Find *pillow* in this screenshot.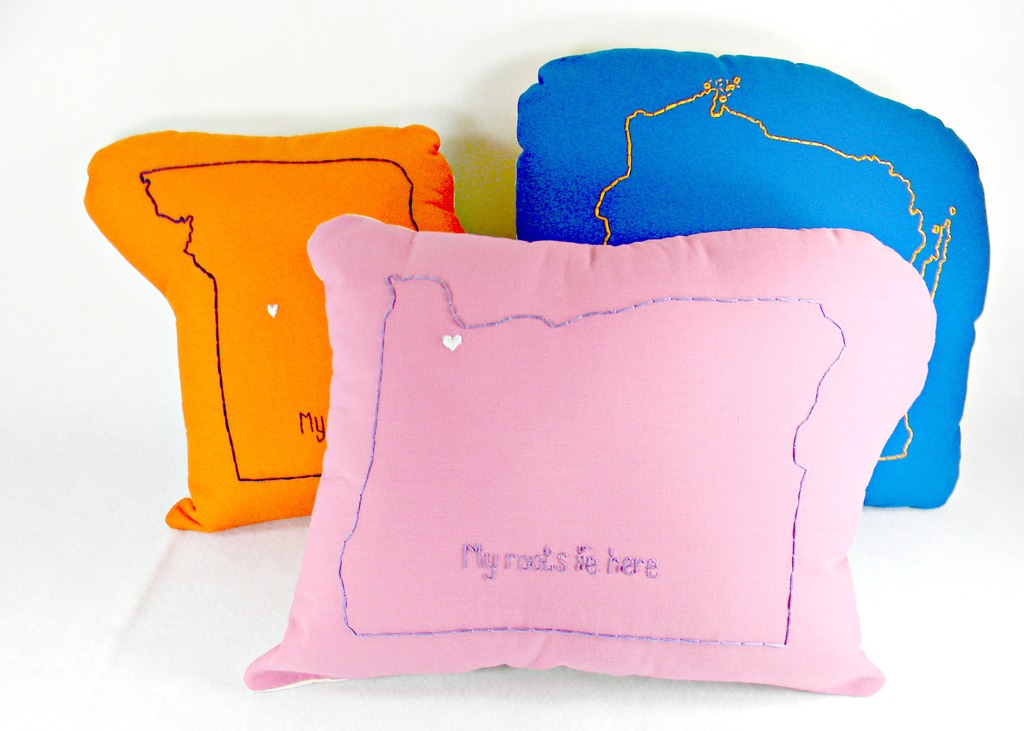
The bounding box for *pillow* is 244/213/886/698.
